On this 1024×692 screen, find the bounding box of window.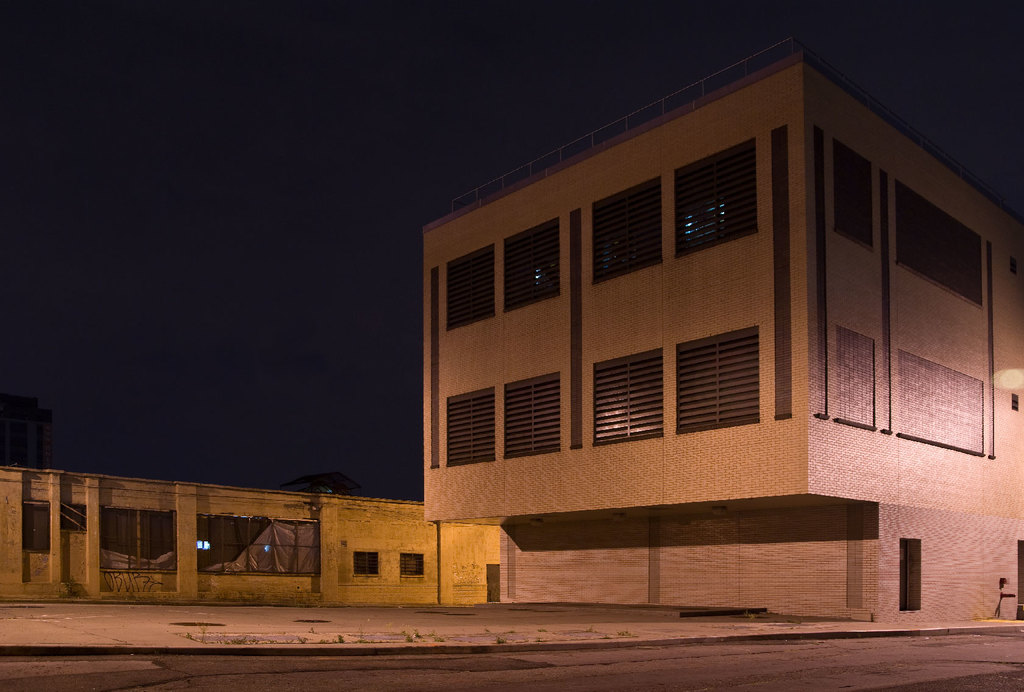
Bounding box: box(898, 351, 984, 451).
